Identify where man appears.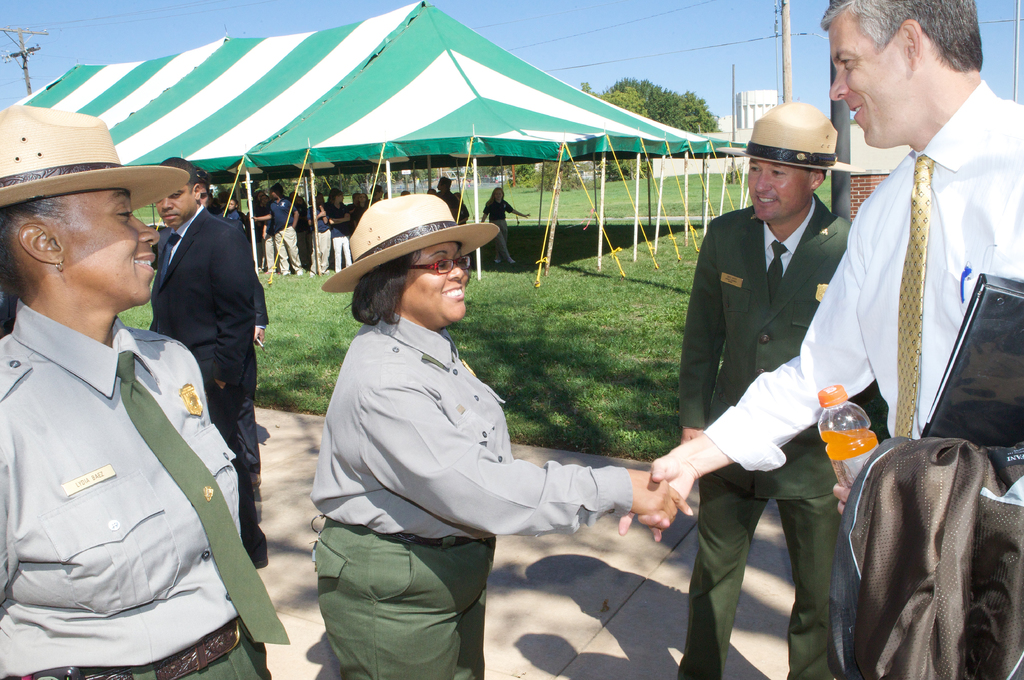
Appears at box=[273, 188, 300, 276].
